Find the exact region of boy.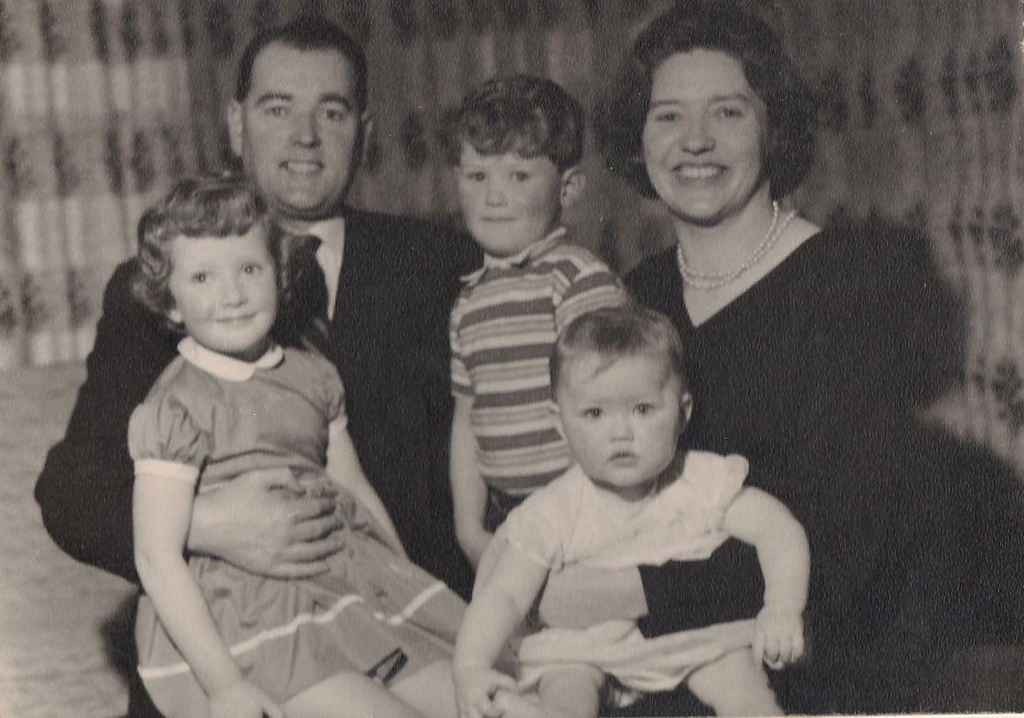
Exact region: bbox=(449, 74, 632, 580).
